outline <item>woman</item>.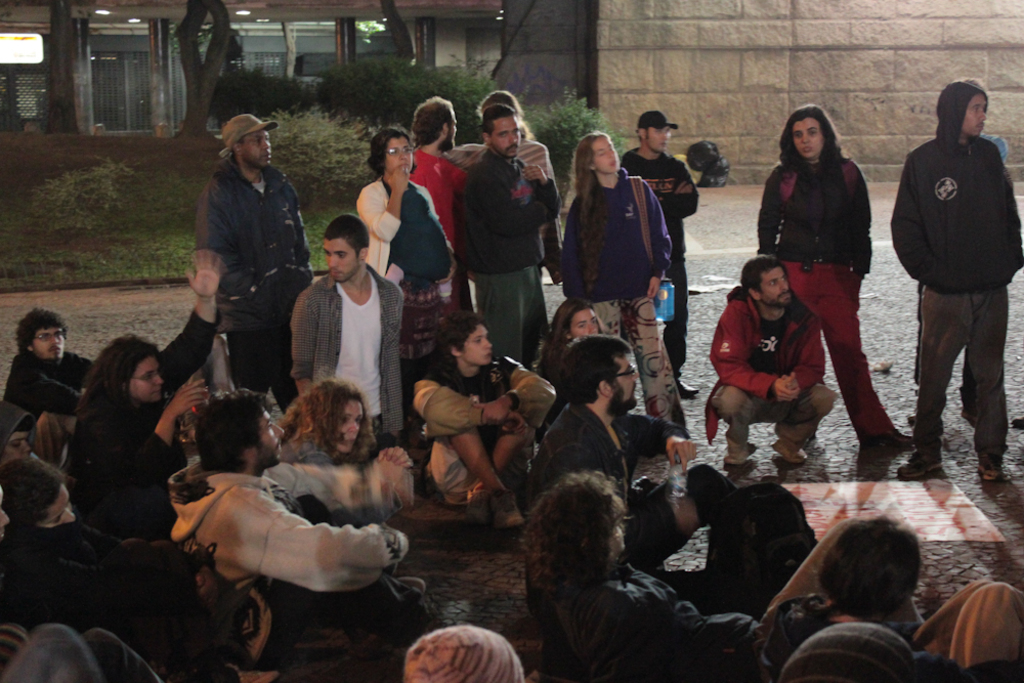
Outline: [535,290,605,443].
